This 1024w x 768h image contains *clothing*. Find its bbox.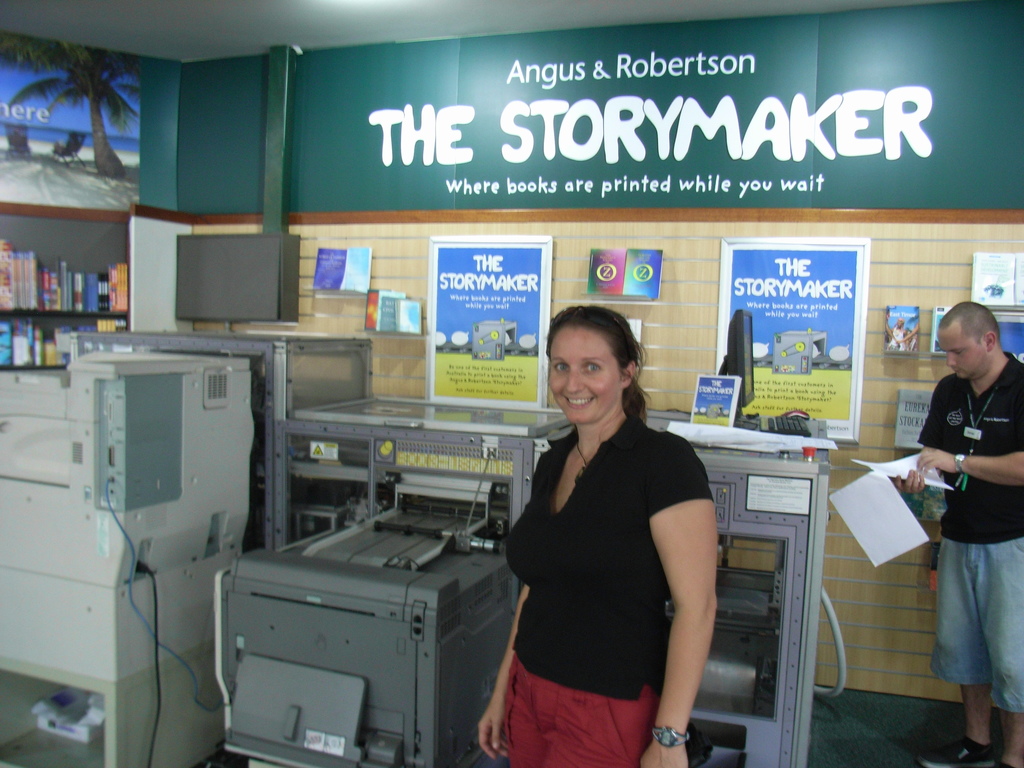
box(492, 401, 717, 767).
